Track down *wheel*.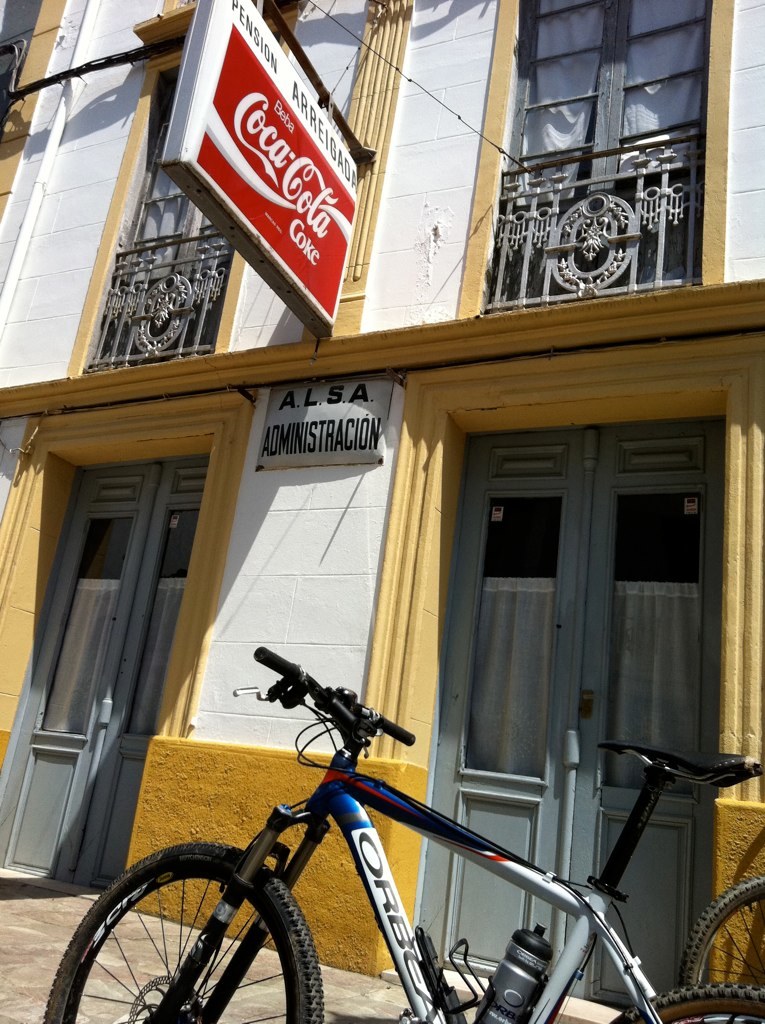
Tracked to BBox(111, 848, 320, 1023).
